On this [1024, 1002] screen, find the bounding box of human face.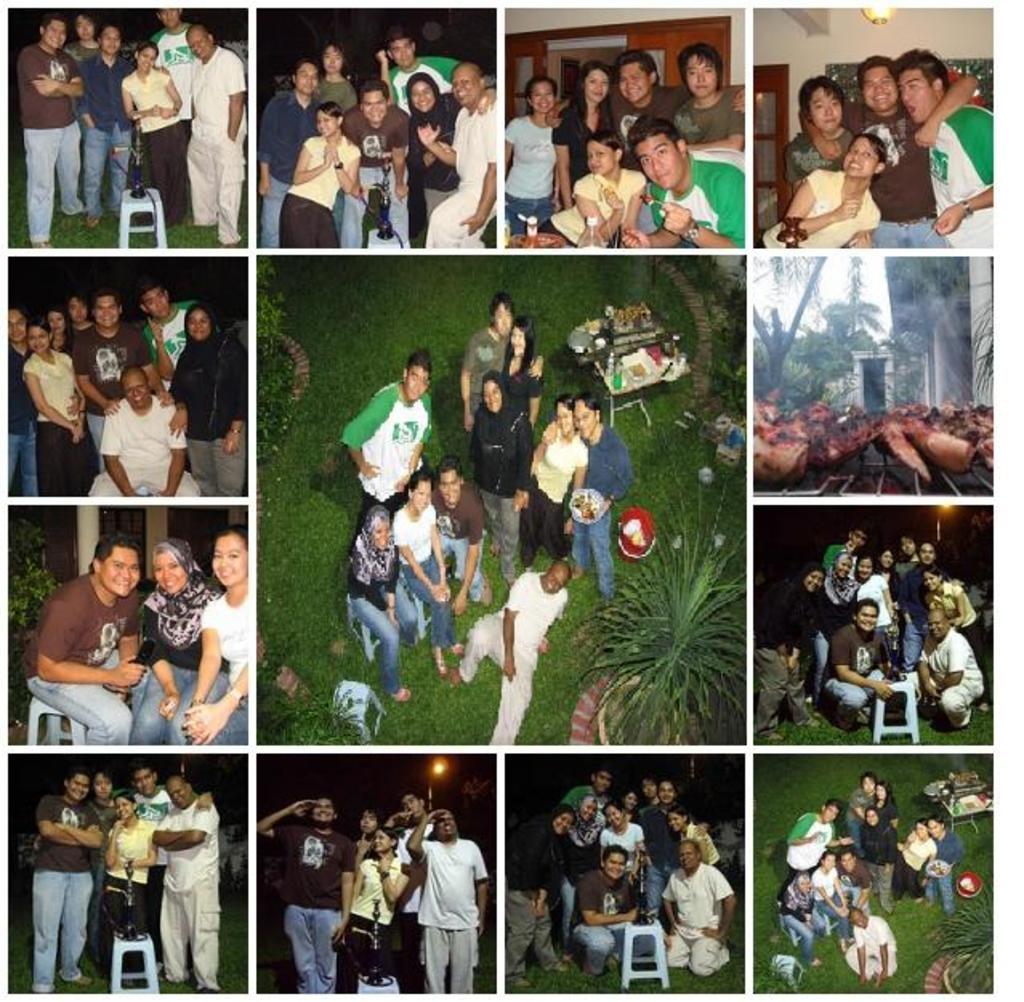
Bounding box: 840/856/851/867.
